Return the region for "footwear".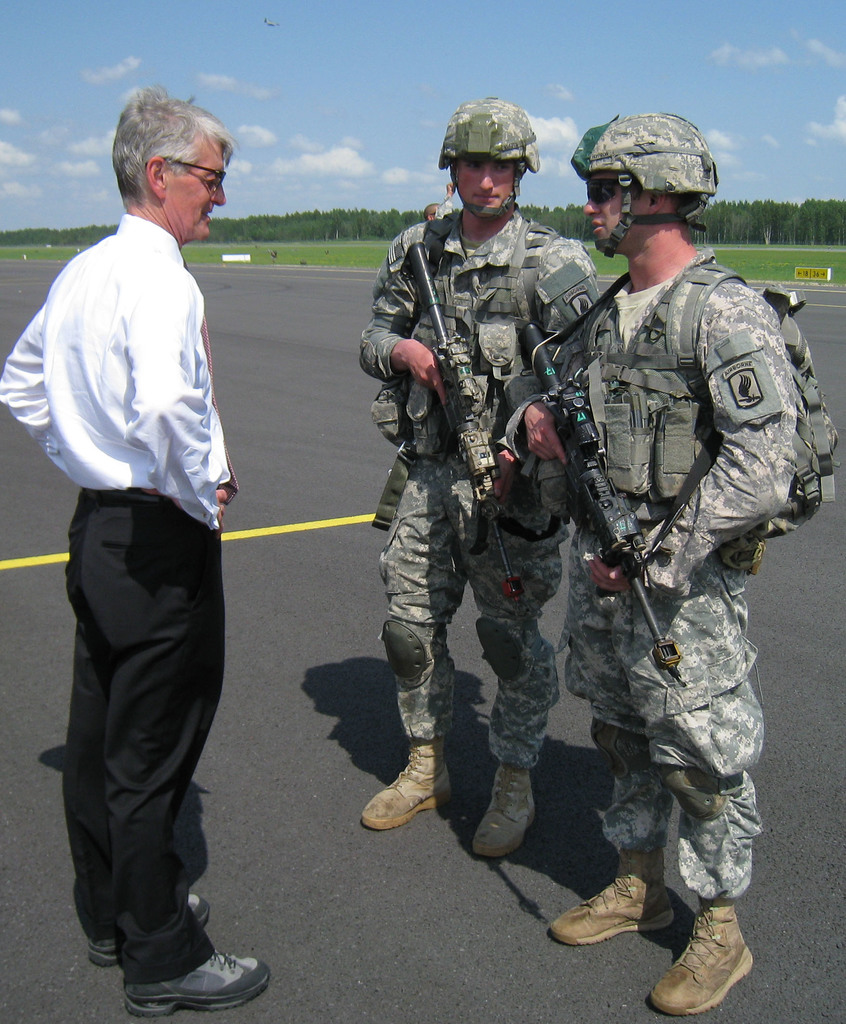
[80,900,207,968].
